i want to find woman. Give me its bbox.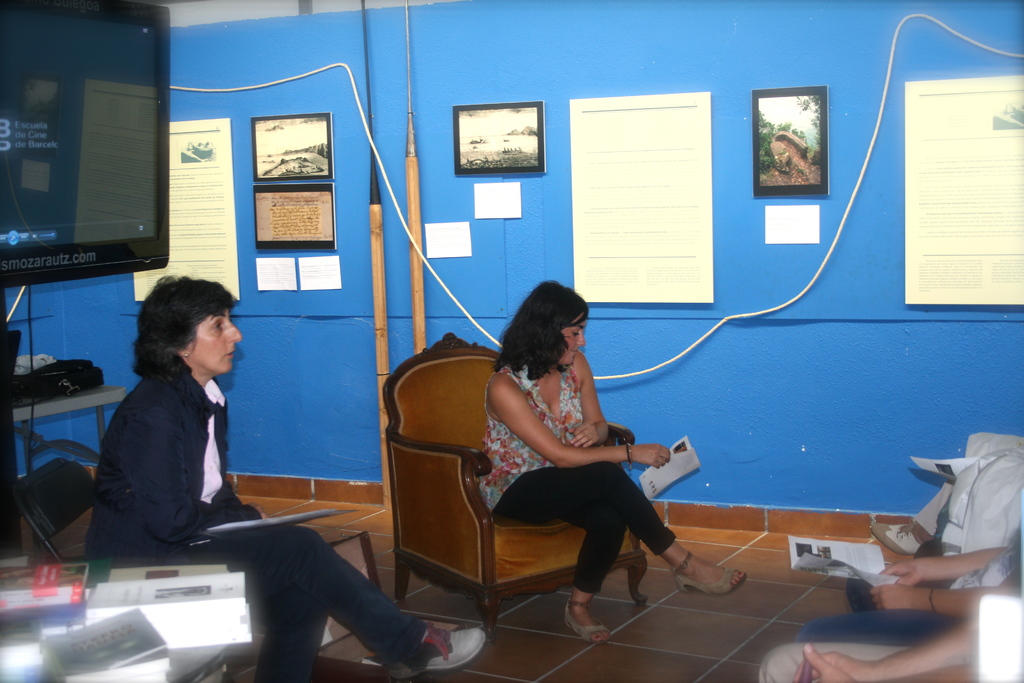
crop(465, 276, 754, 643).
